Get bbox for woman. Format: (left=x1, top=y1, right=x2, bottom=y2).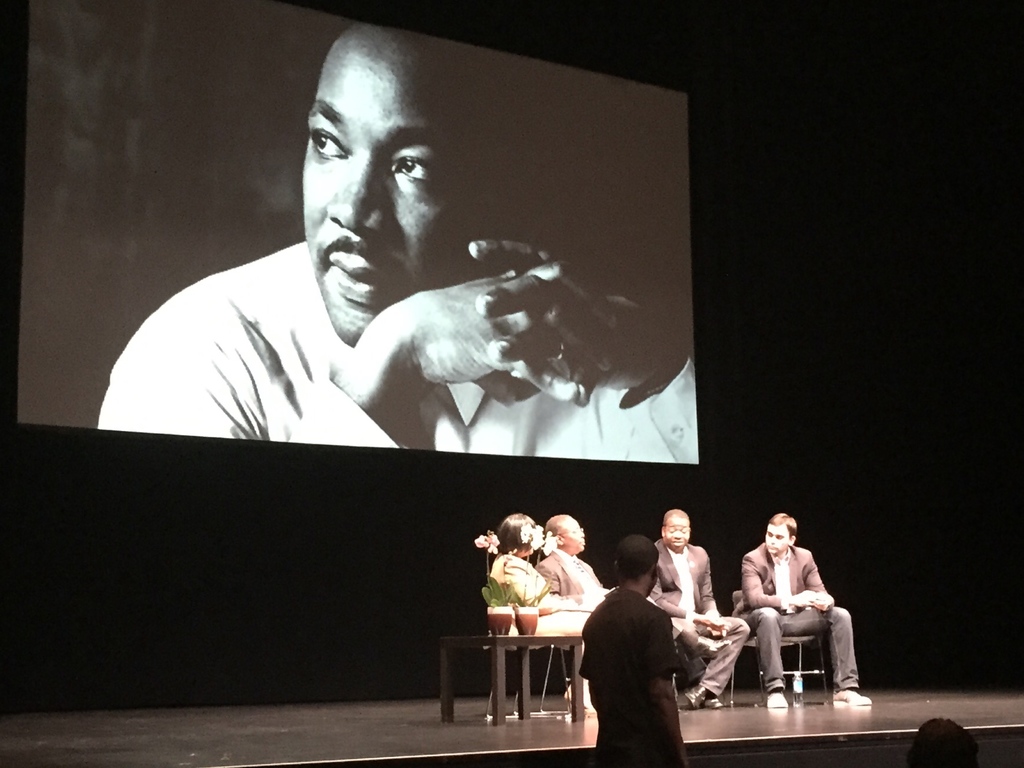
(left=491, top=513, right=585, bottom=637).
